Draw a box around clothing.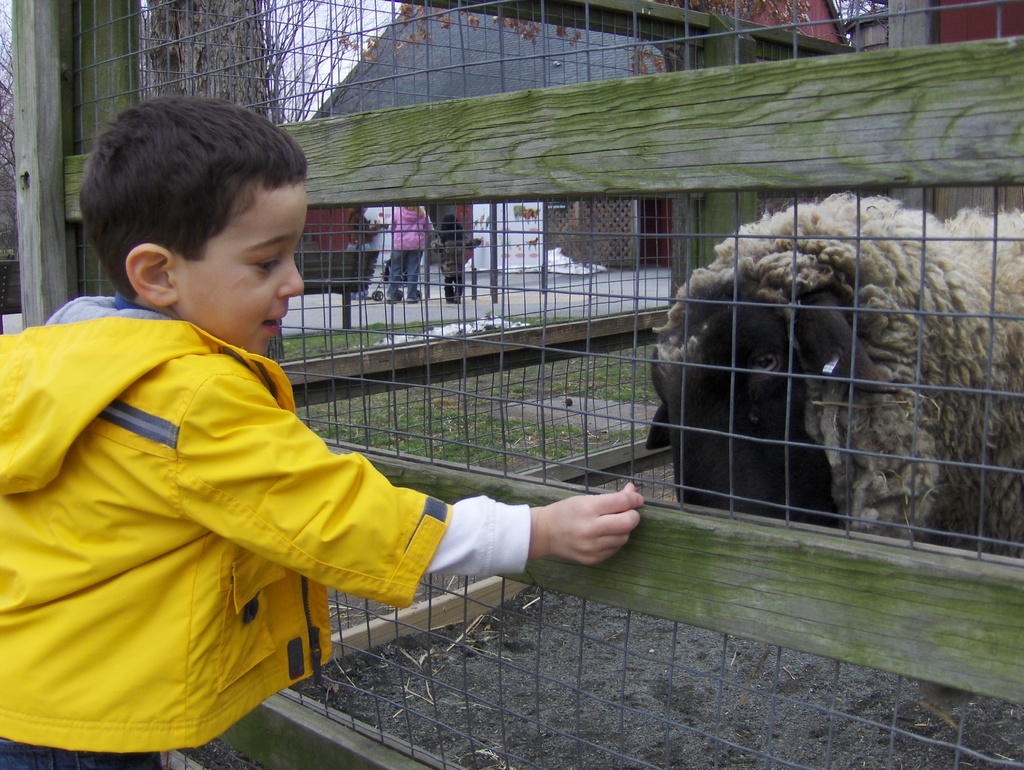
x1=343, y1=215, x2=385, y2=292.
